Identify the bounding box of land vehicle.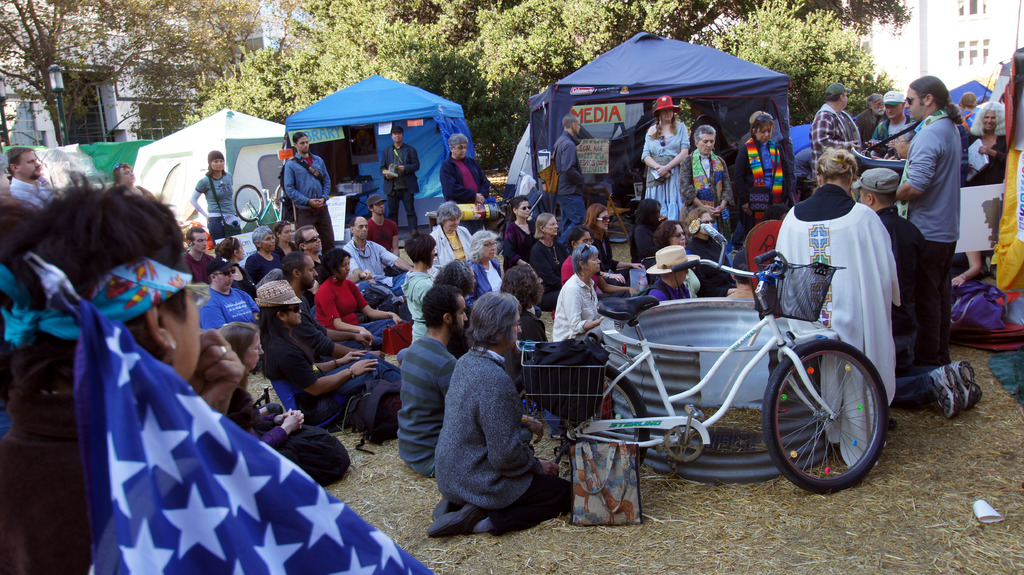
{"x1": 493, "y1": 261, "x2": 902, "y2": 507}.
